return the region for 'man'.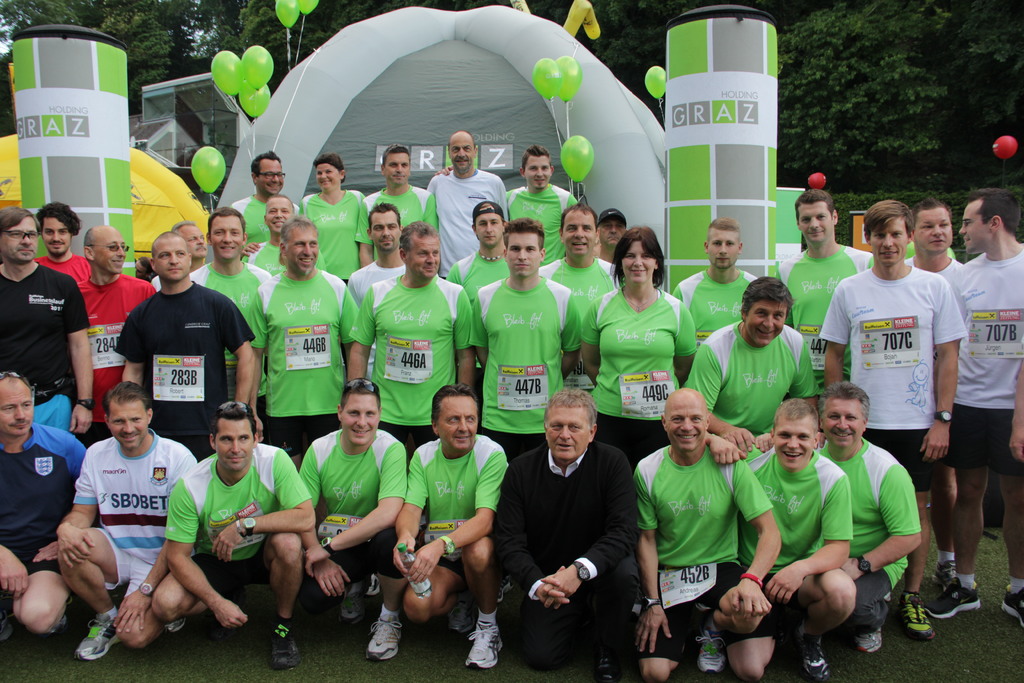
Rect(115, 231, 259, 457).
